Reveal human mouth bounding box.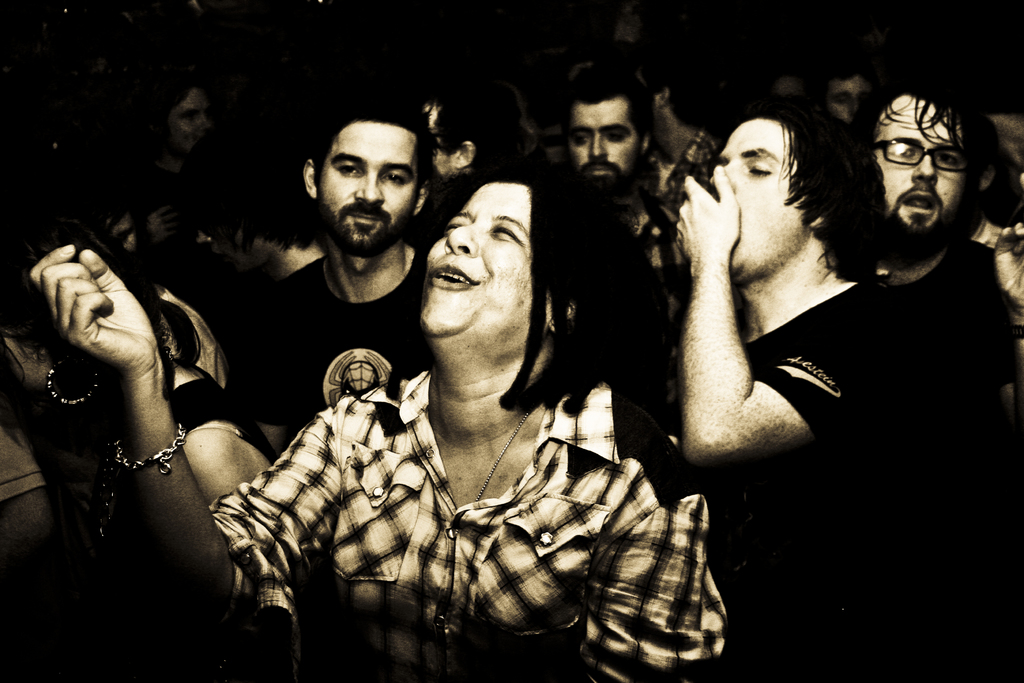
Revealed: x1=427, y1=263, x2=479, y2=290.
